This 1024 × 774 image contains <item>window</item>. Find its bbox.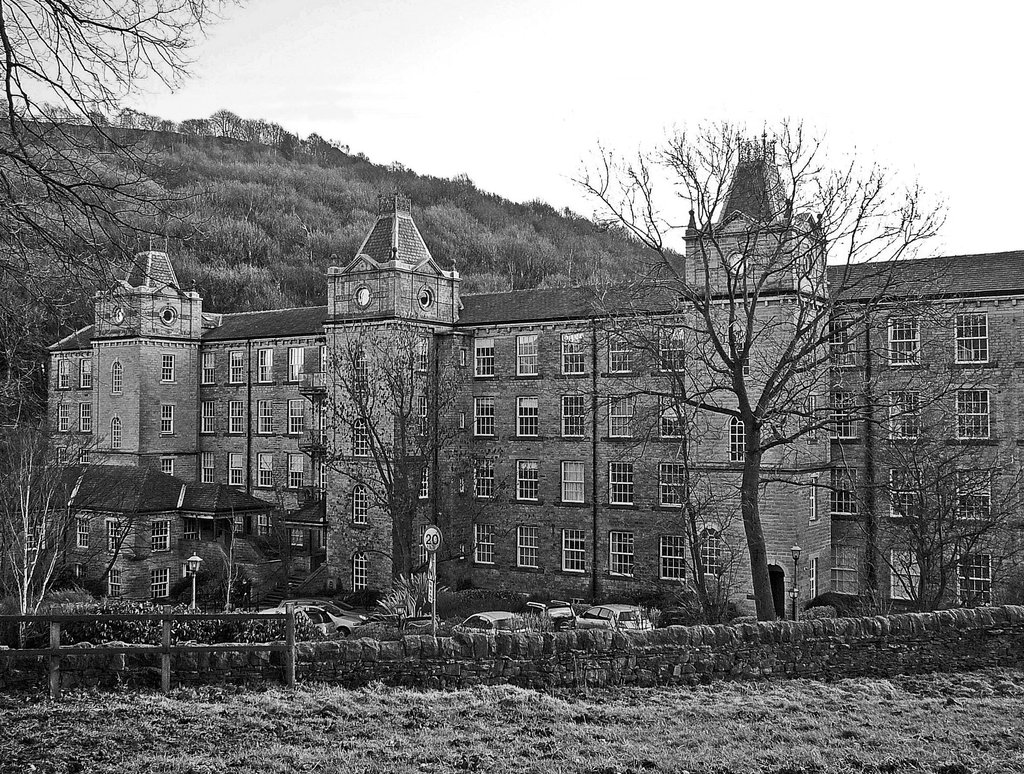
detection(474, 340, 494, 378).
